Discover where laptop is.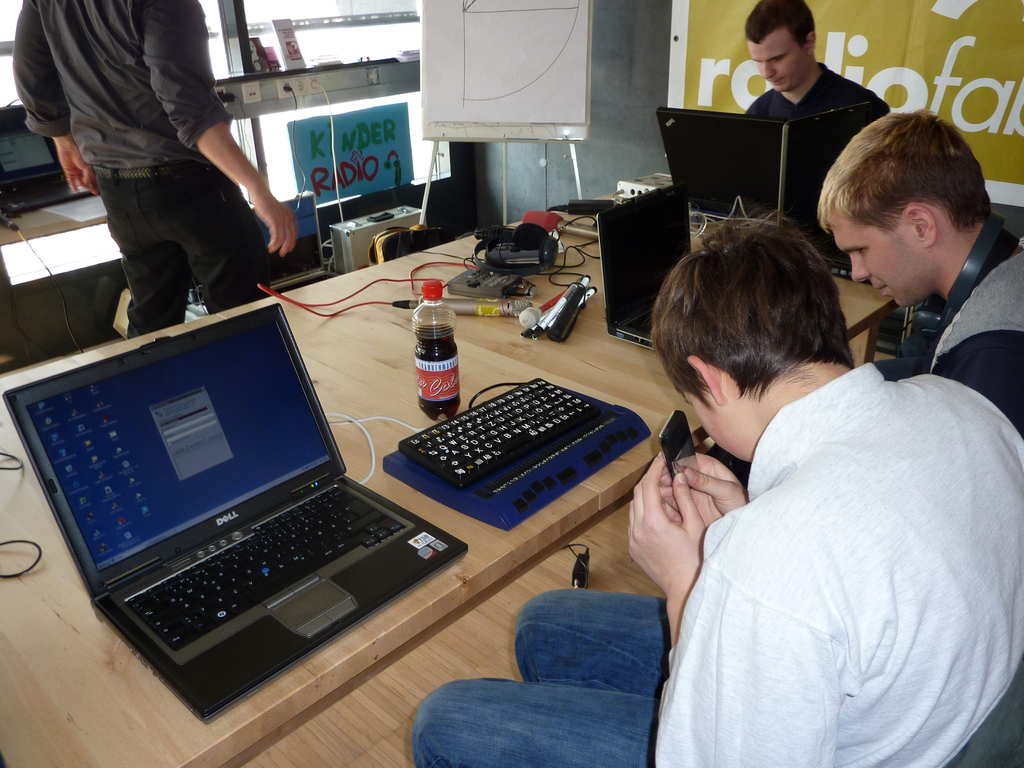
Discovered at [left=596, top=181, right=691, bottom=349].
